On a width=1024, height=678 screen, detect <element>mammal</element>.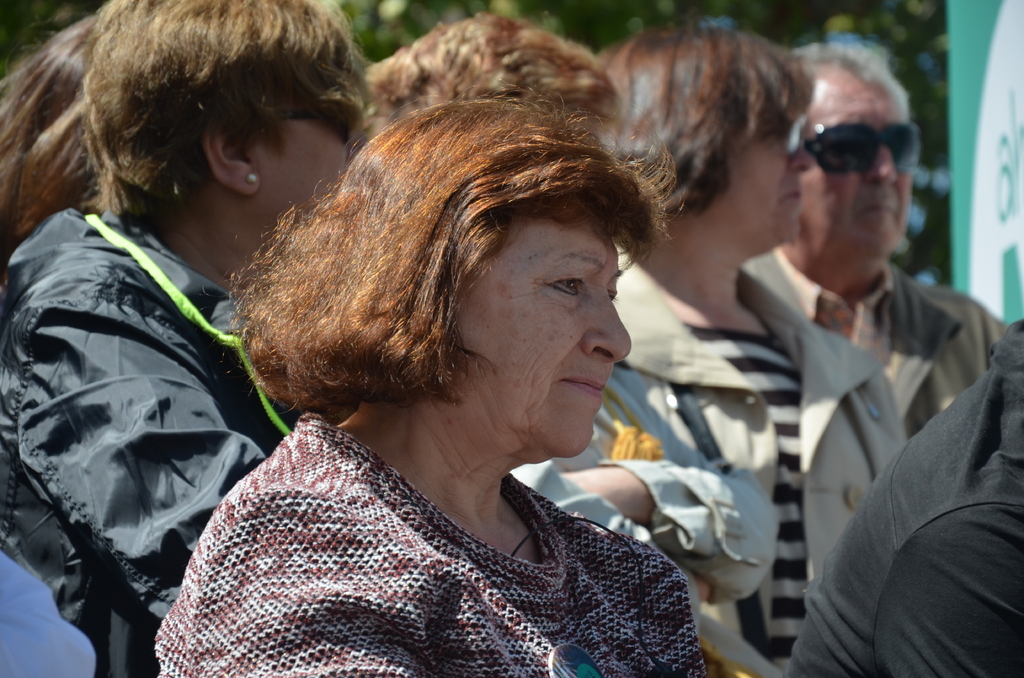
[0,11,111,677].
